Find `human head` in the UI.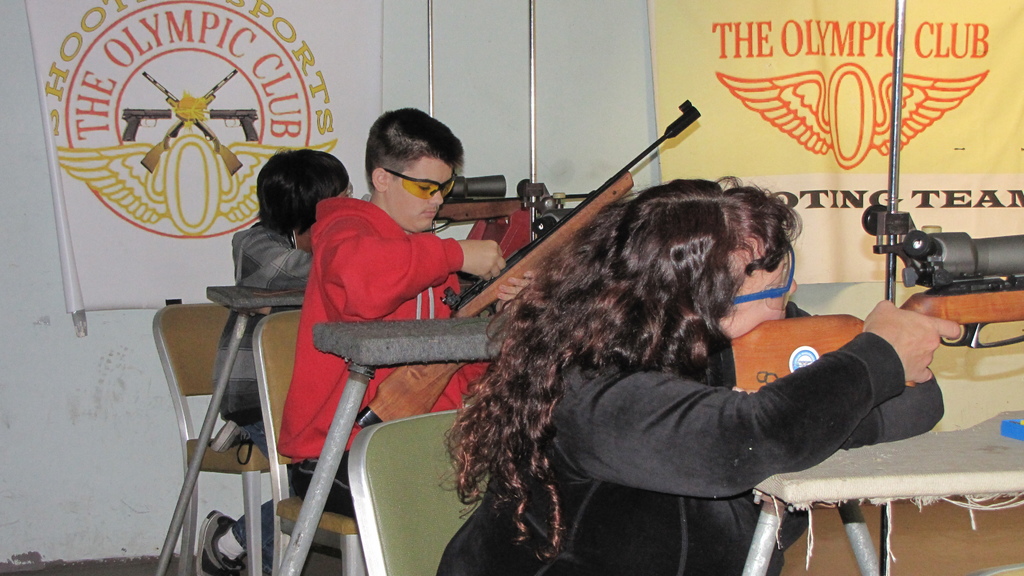
UI element at <box>354,112,476,225</box>.
